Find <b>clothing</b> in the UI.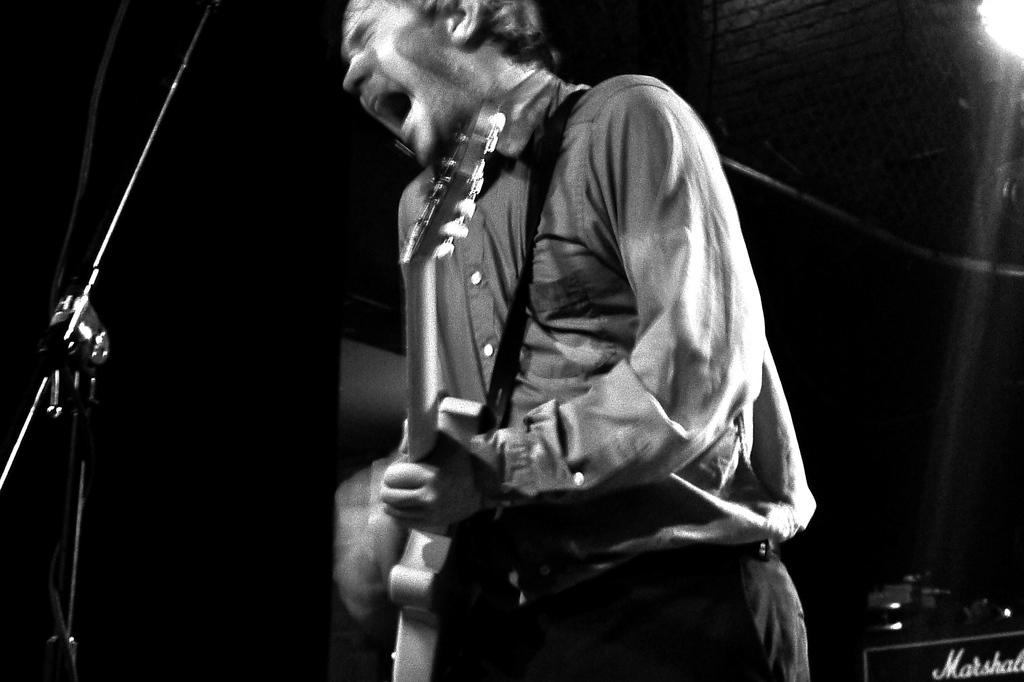
UI element at region(351, 42, 824, 636).
